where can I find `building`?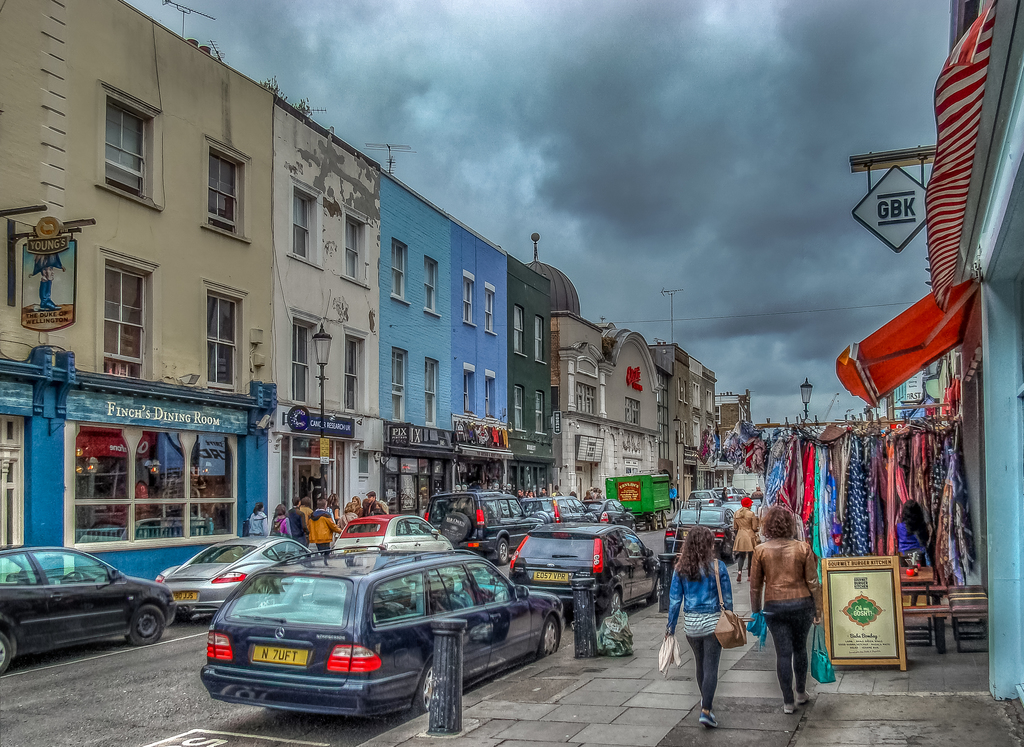
You can find it at 952,0,1023,710.
